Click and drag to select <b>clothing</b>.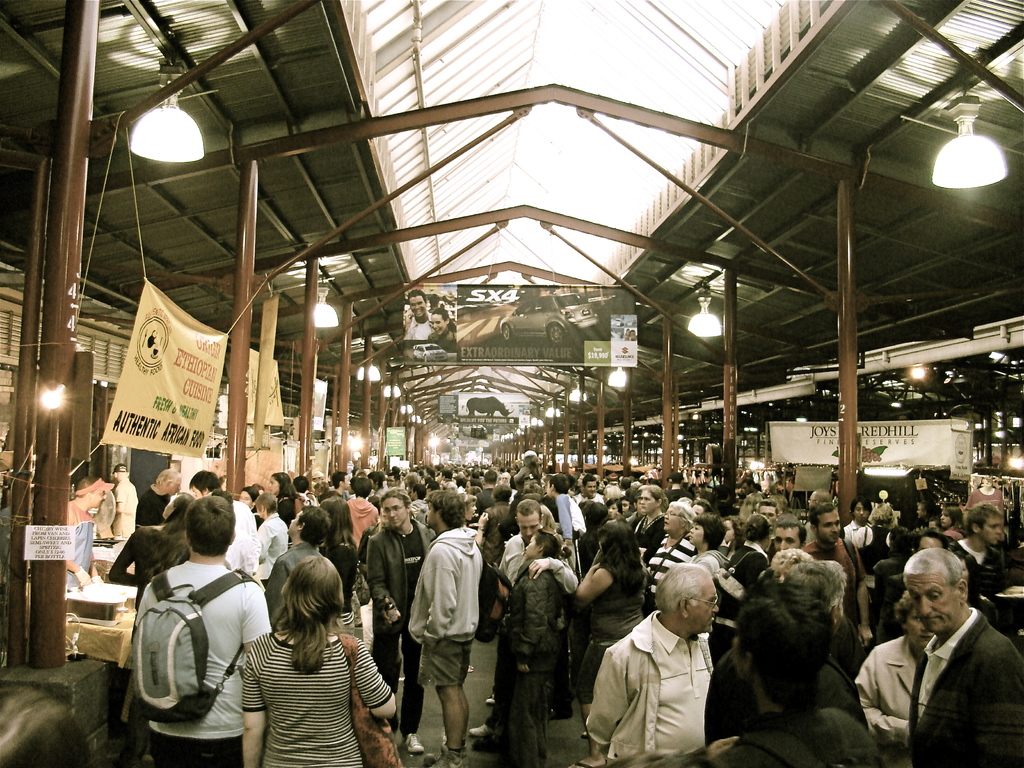
Selection: (x1=60, y1=502, x2=108, y2=596).
